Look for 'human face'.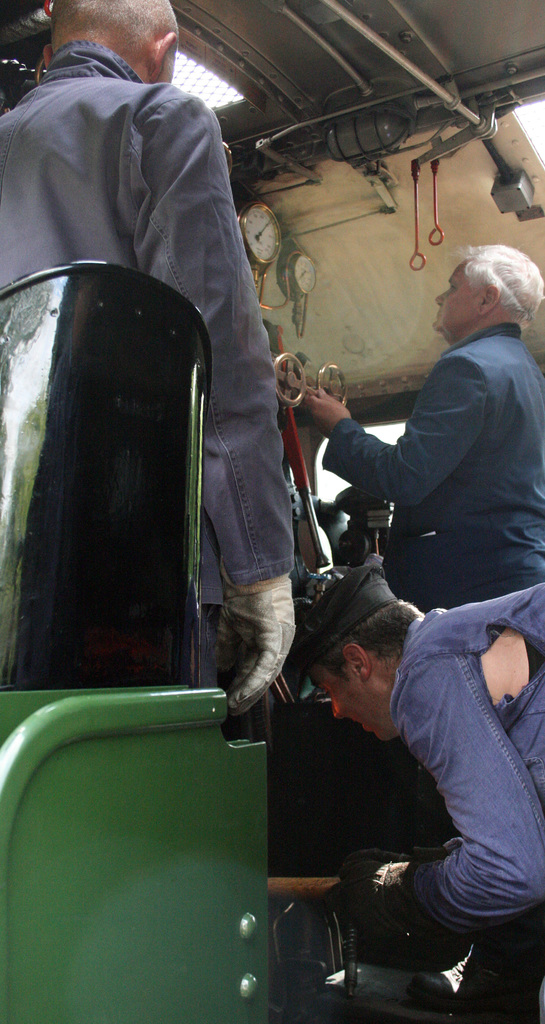
Found: BBox(436, 264, 484, 332).
